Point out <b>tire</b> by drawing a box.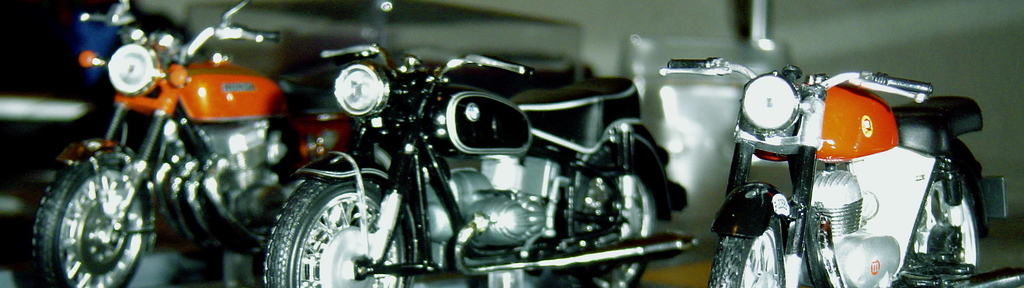
[266, 165, 420, 287].
